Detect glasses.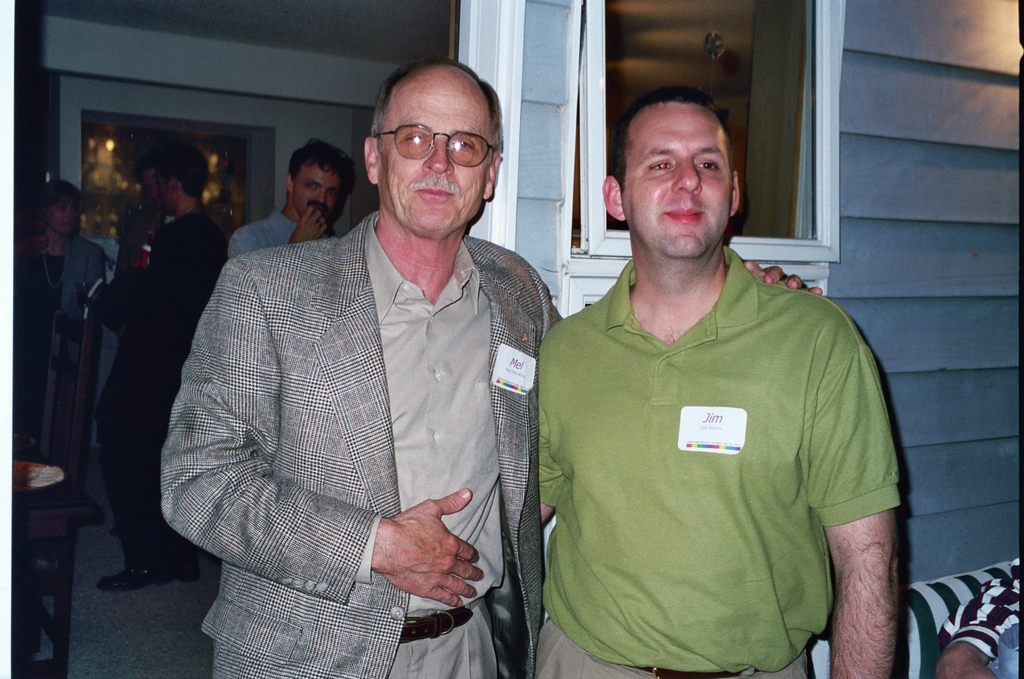
Detected at {"x1": 369, "y1": 117, "x2": 497, "y2": 162}.
